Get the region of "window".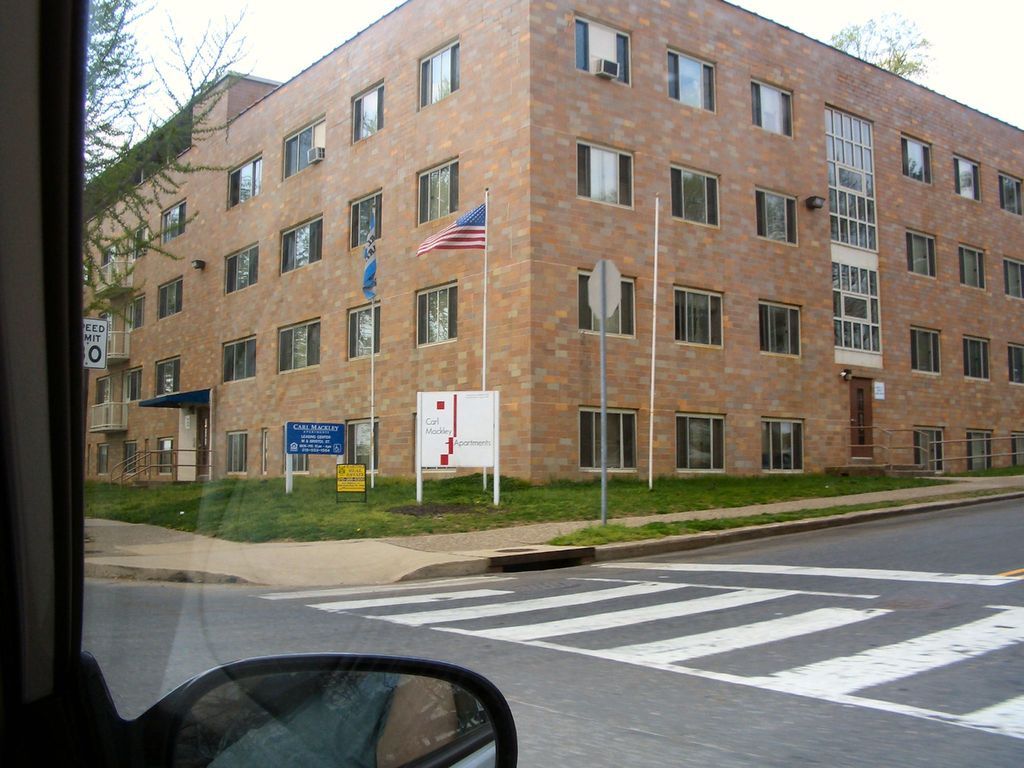
753/83/796/135.
